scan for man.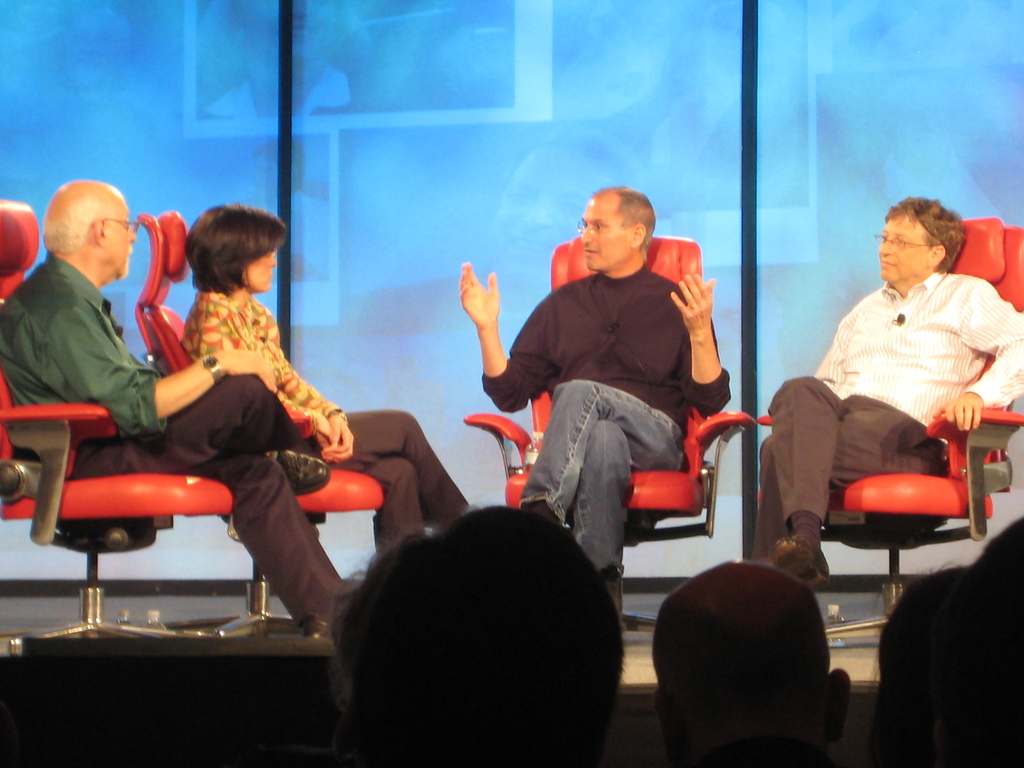
Scan result: 0,176,365,648.
